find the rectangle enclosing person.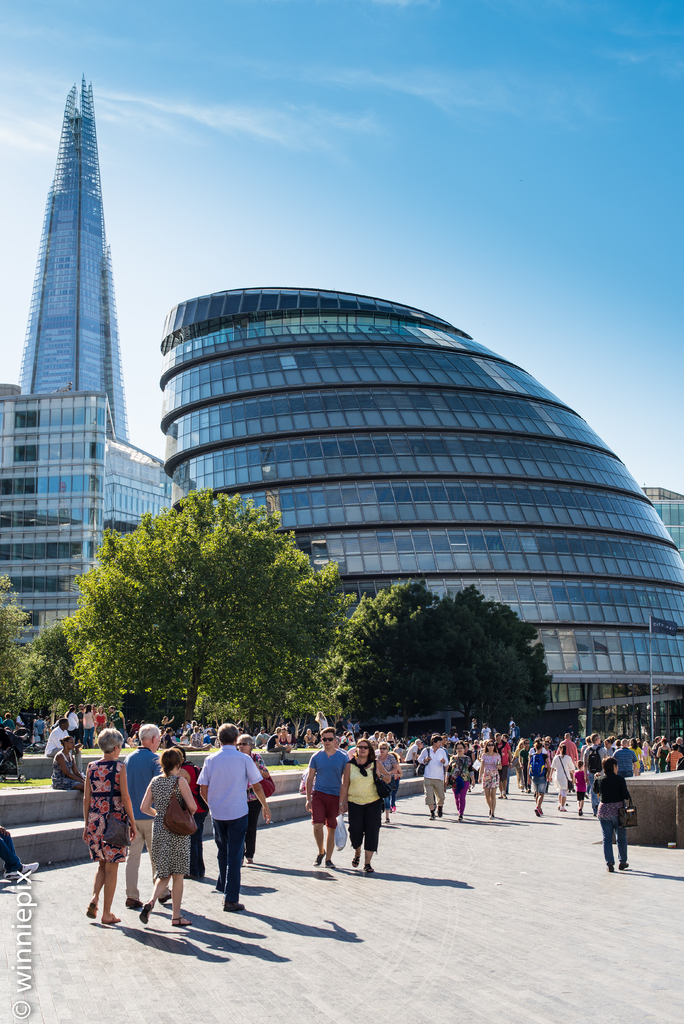
x1=517, y1=732, x2=535, y2=787.
